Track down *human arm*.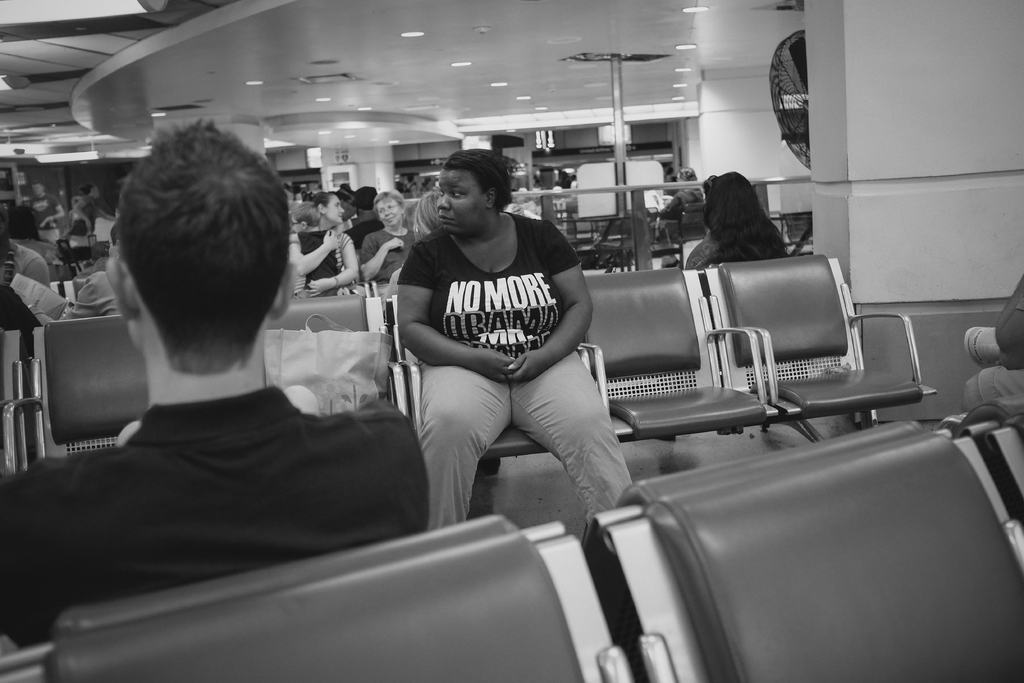
Tracked to Rect(25, 281, 99, 329).
